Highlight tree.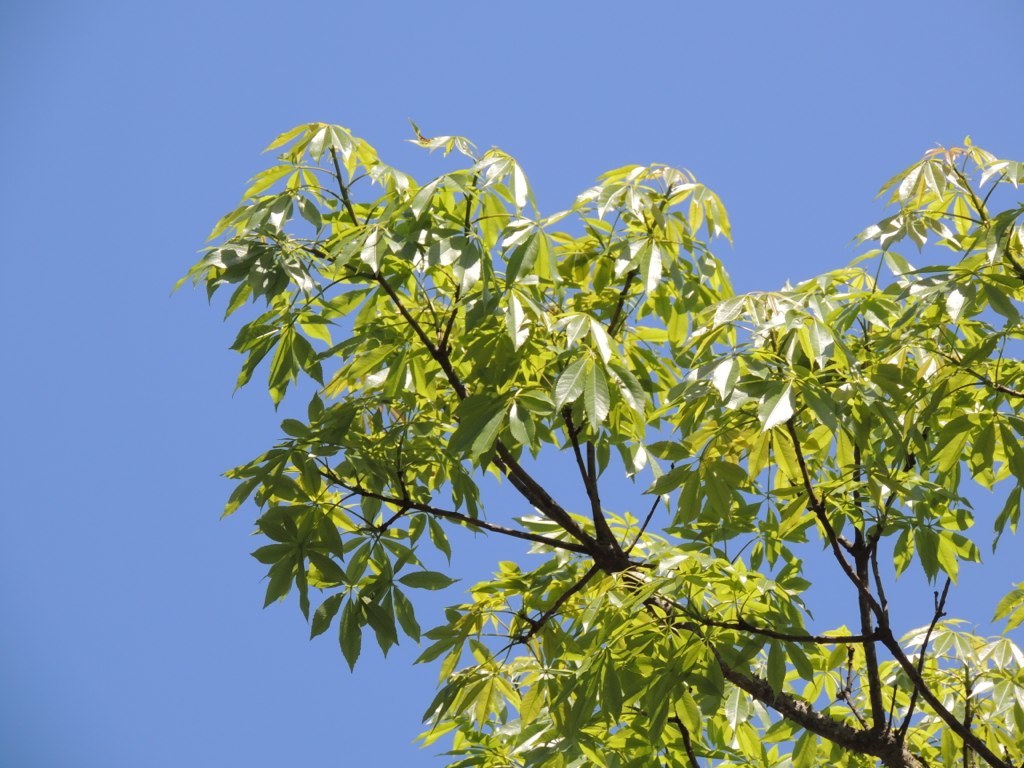
Highlighted region: detection(167, 114, 1023, 767).
